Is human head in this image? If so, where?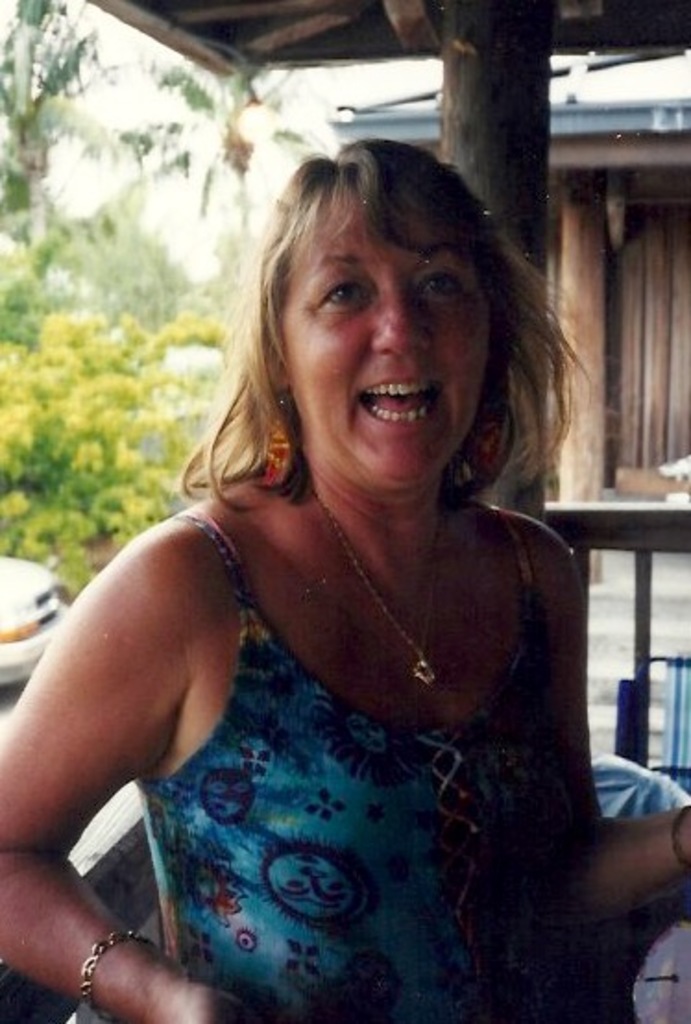
Yes, at [242,118,527,458].
